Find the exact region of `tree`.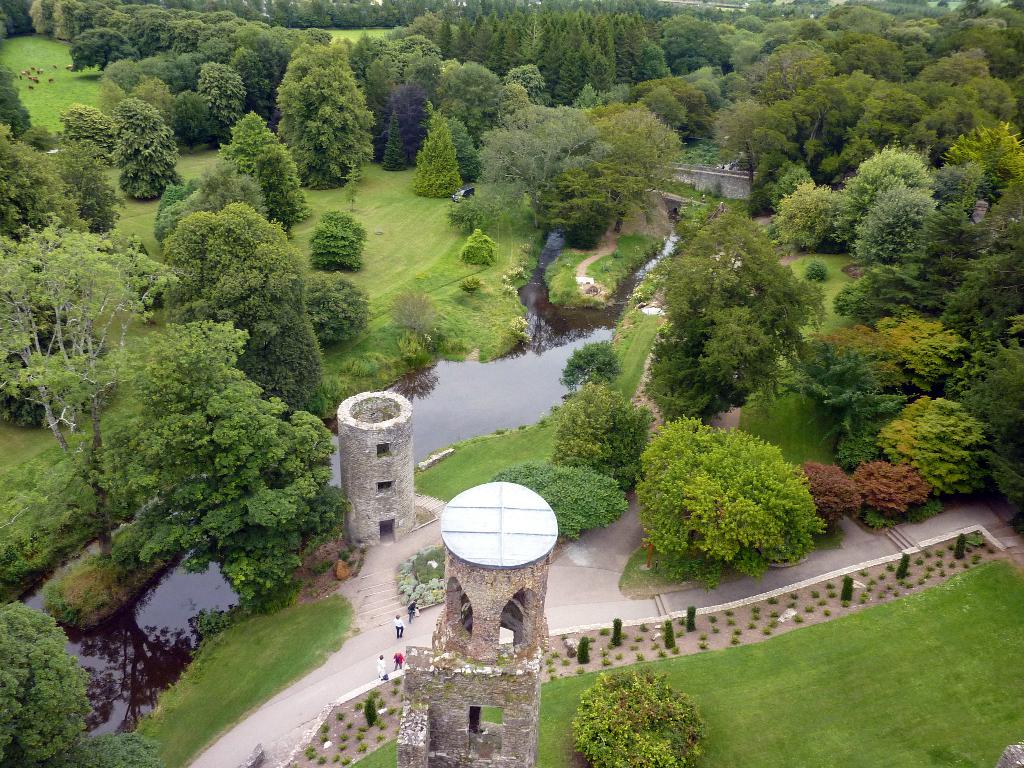
Exact region: crop(232, 44, 259, 88).
